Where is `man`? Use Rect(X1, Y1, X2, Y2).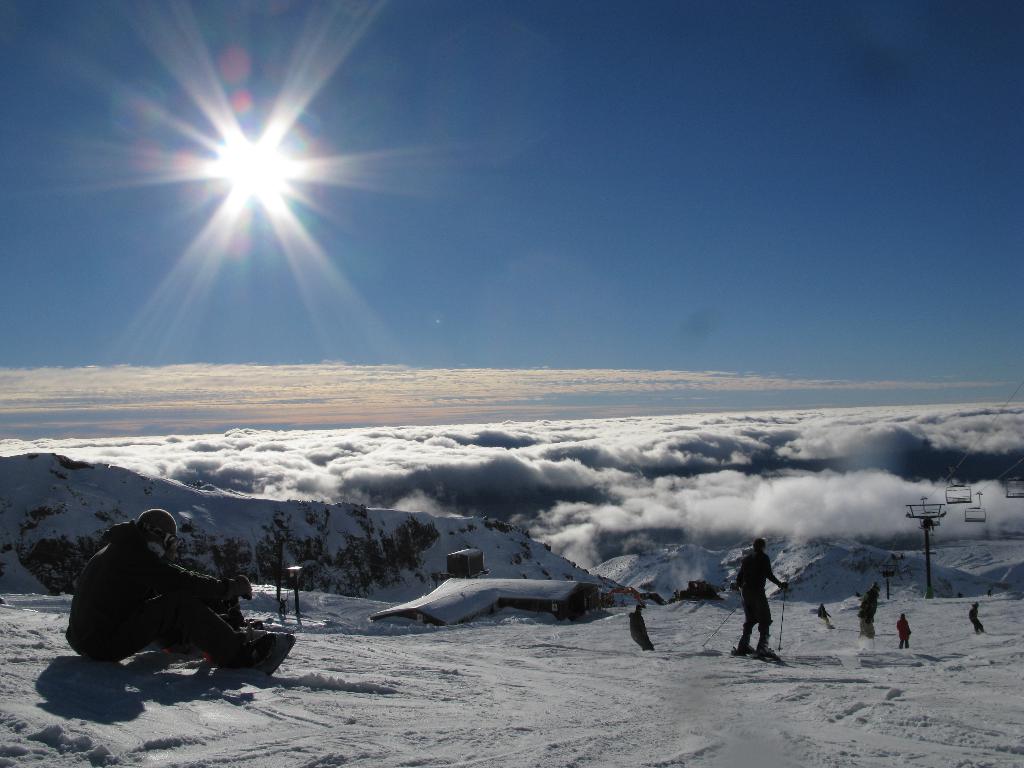
Rect(42, 508, 287, 668).
